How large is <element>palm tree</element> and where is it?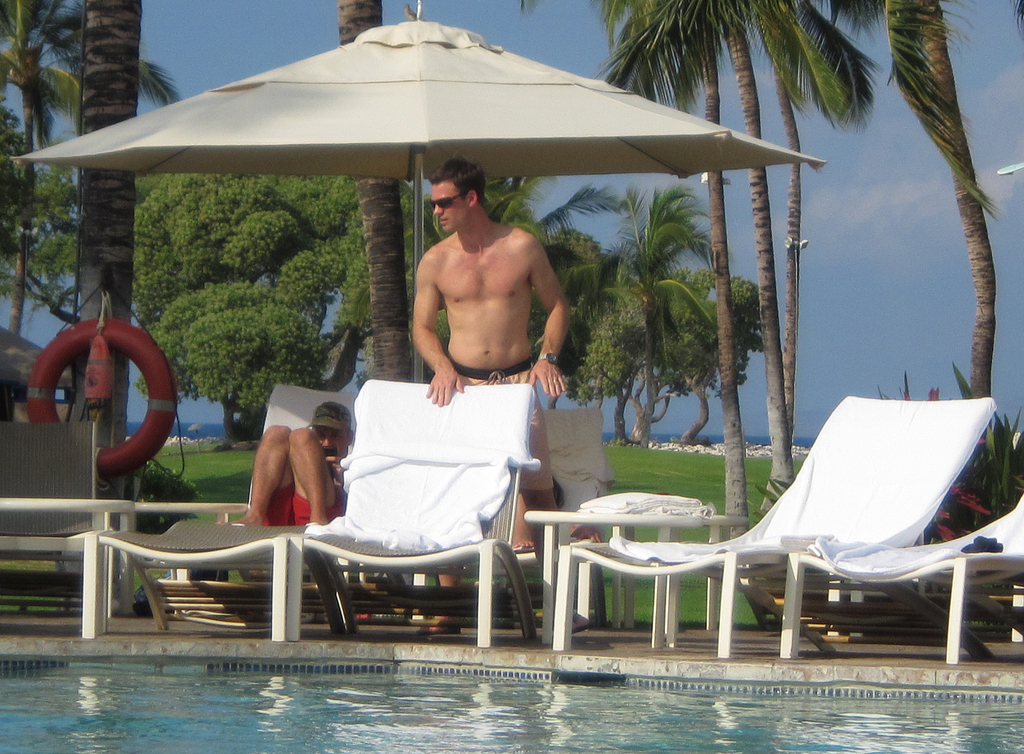
Bounding box: 0,122,90,313.
